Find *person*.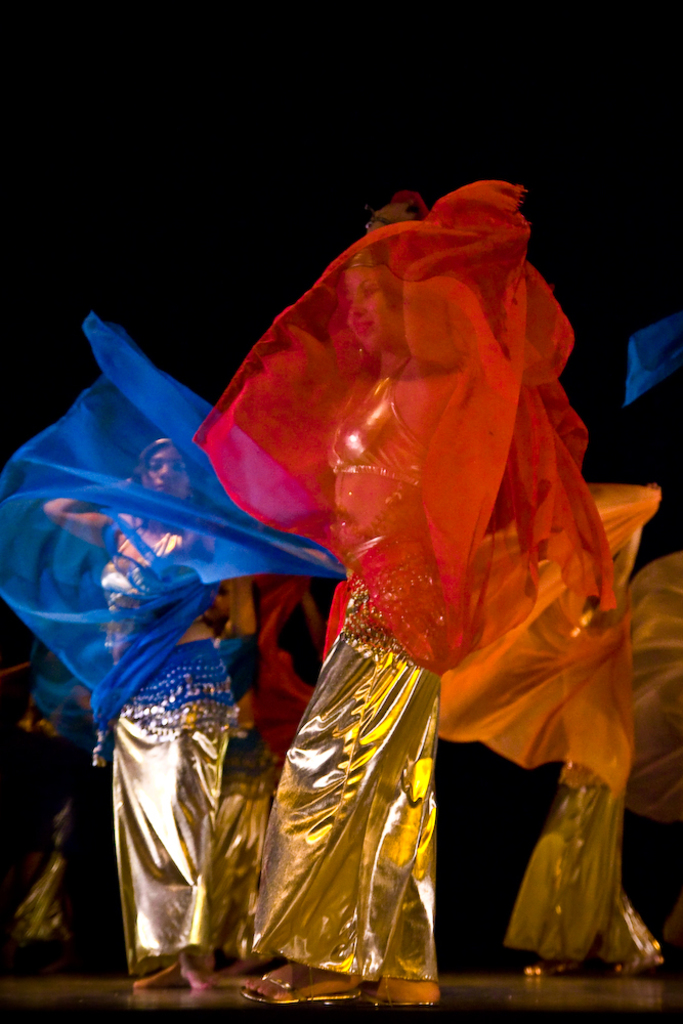
228,196,477,1001.
